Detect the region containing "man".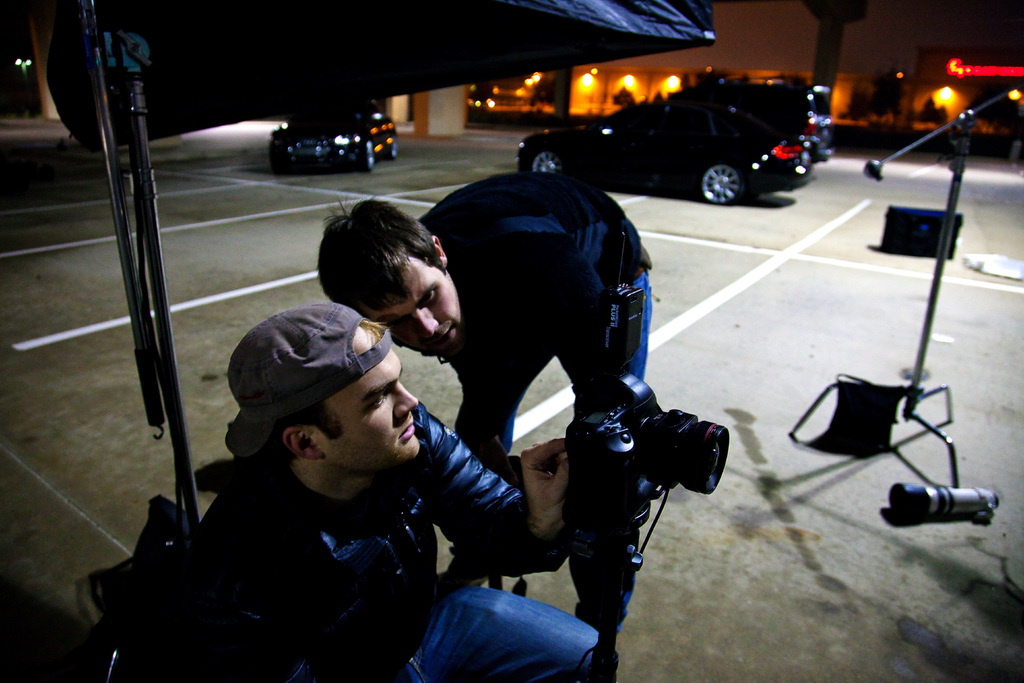
{"left": 165, "top": 298, "right": 604, "bottom": 682}.
